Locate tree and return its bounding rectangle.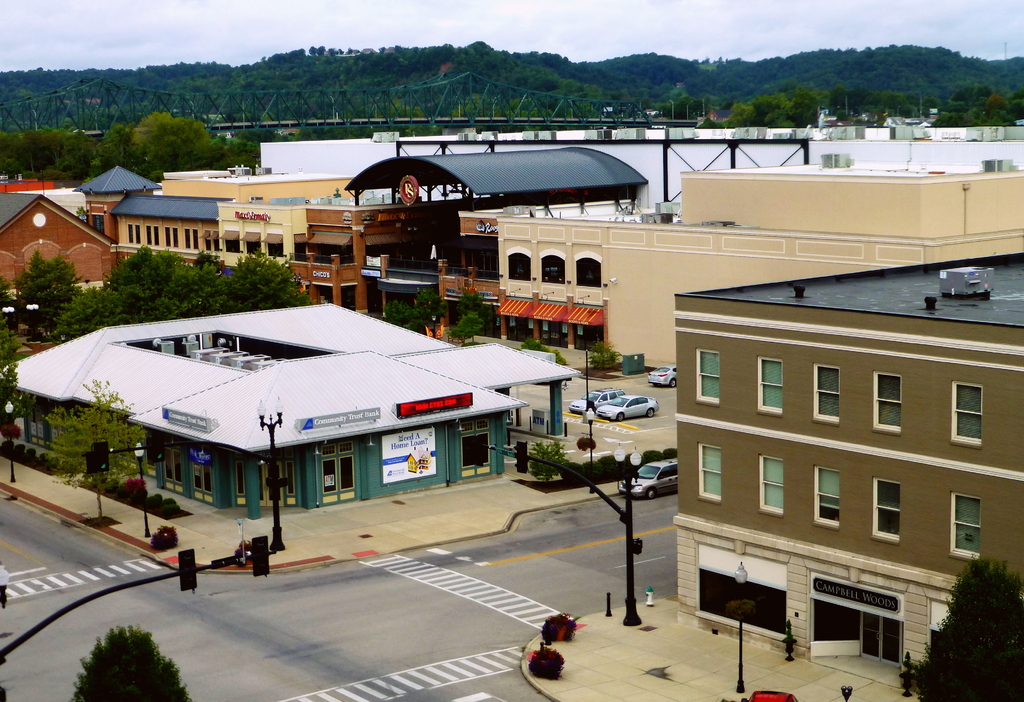
449:288:483:347.
